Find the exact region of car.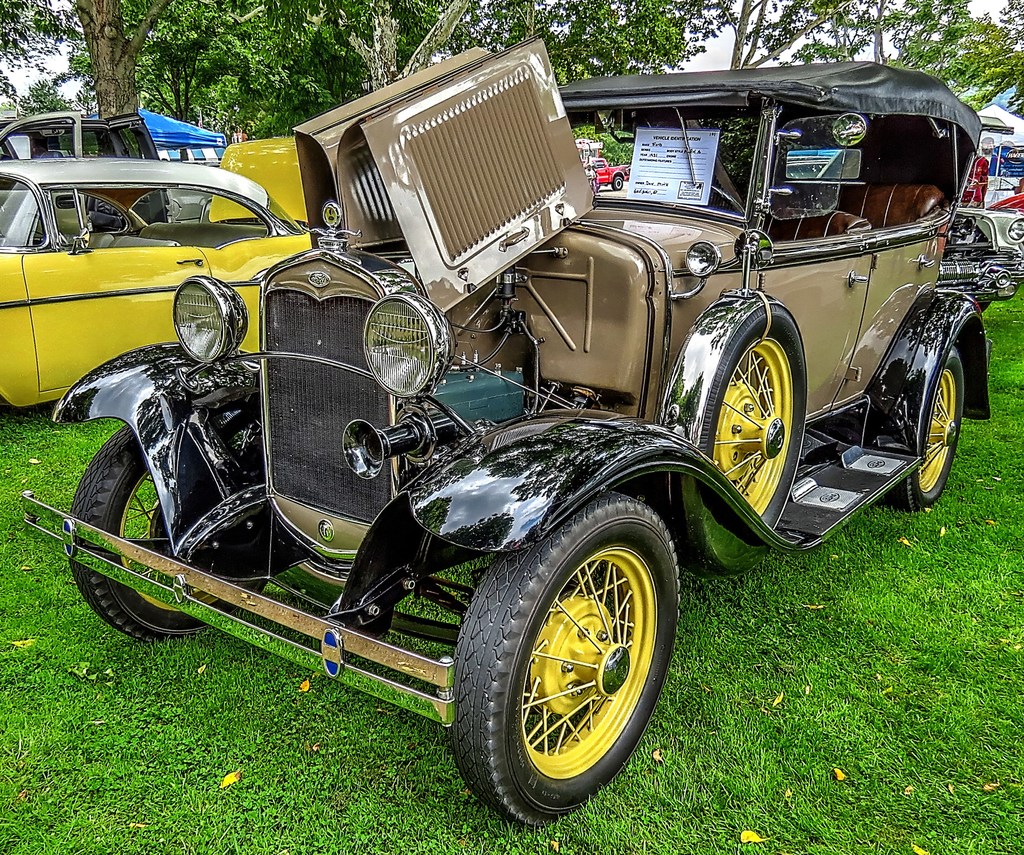
Exact region: {"left": 0, "top": 111, "right": 166, "bottom": 168}.
